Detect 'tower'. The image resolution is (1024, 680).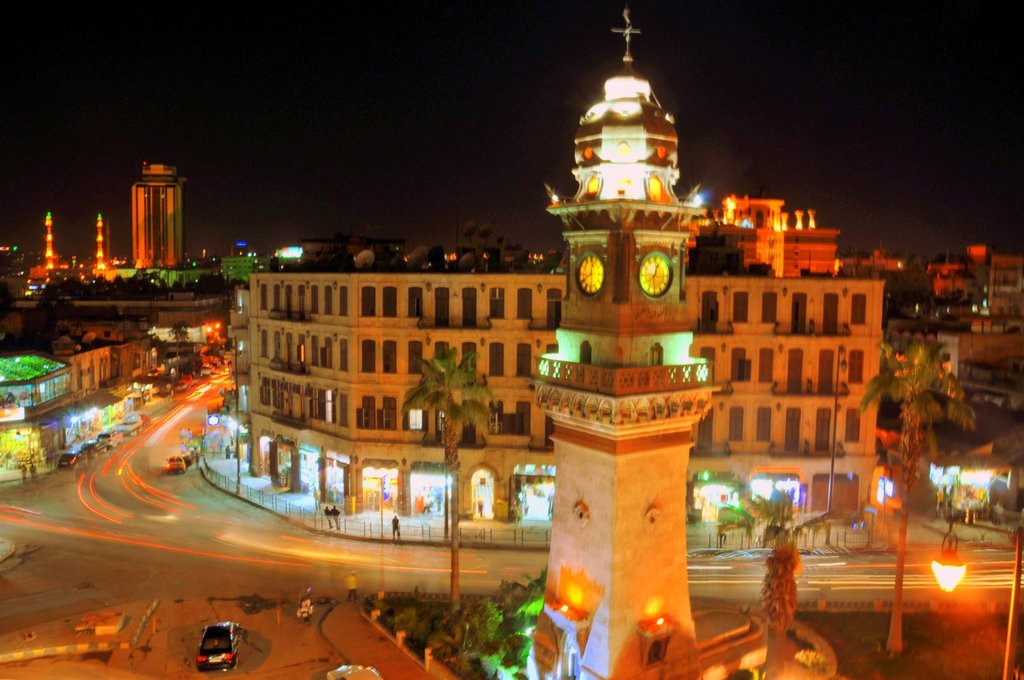
box(132, 162, 179, 274).
